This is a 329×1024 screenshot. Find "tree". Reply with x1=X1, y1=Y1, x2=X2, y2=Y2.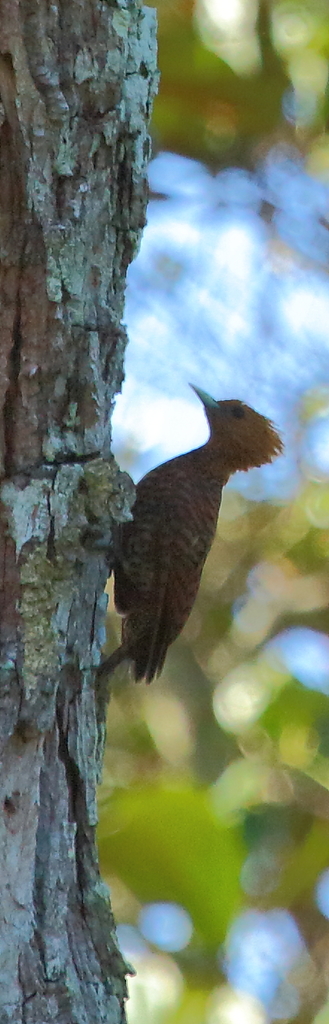
x1=0, y1=0, x2=160, y2=1023.
